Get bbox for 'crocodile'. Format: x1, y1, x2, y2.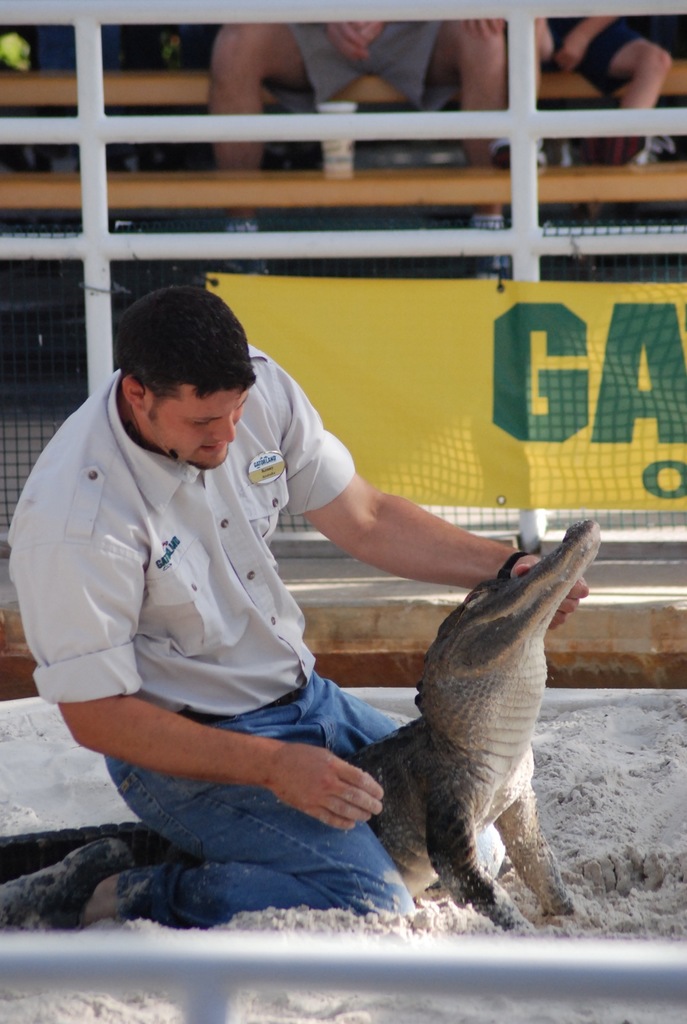
0, 521, 601, 932.
